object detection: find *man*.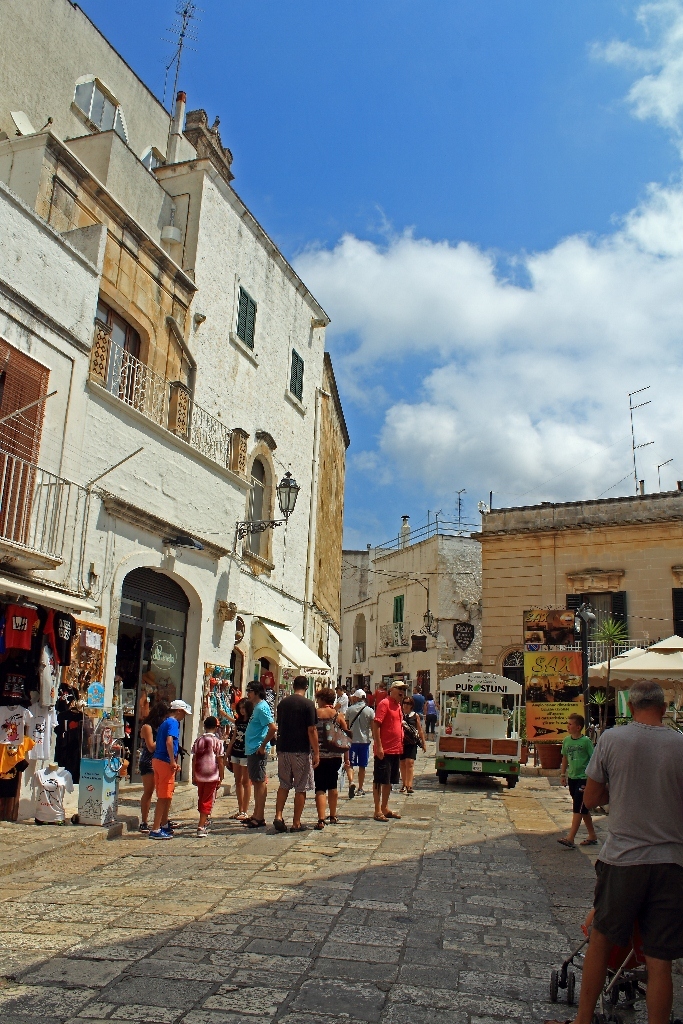
crop(240, 676, 283, 830).
